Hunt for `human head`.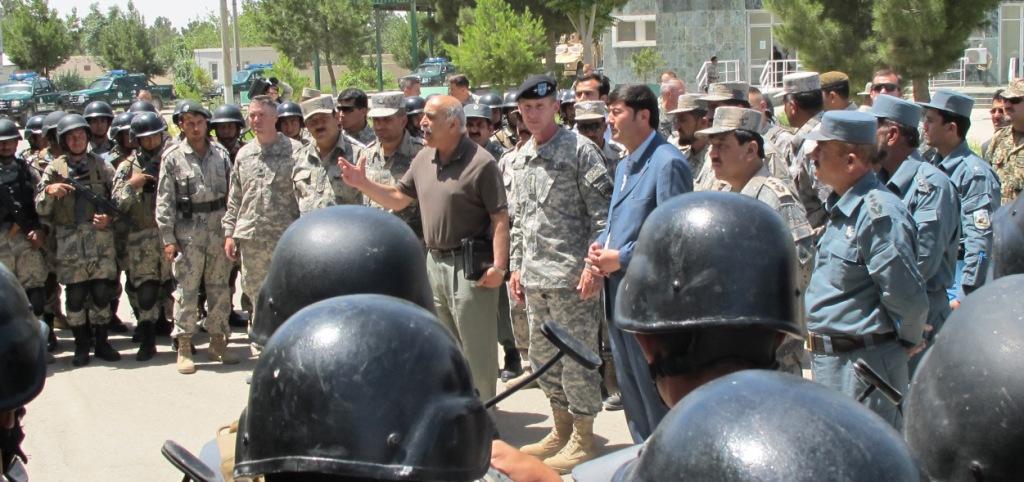
Hunted down at box=[901, 268, 1023, 481].
